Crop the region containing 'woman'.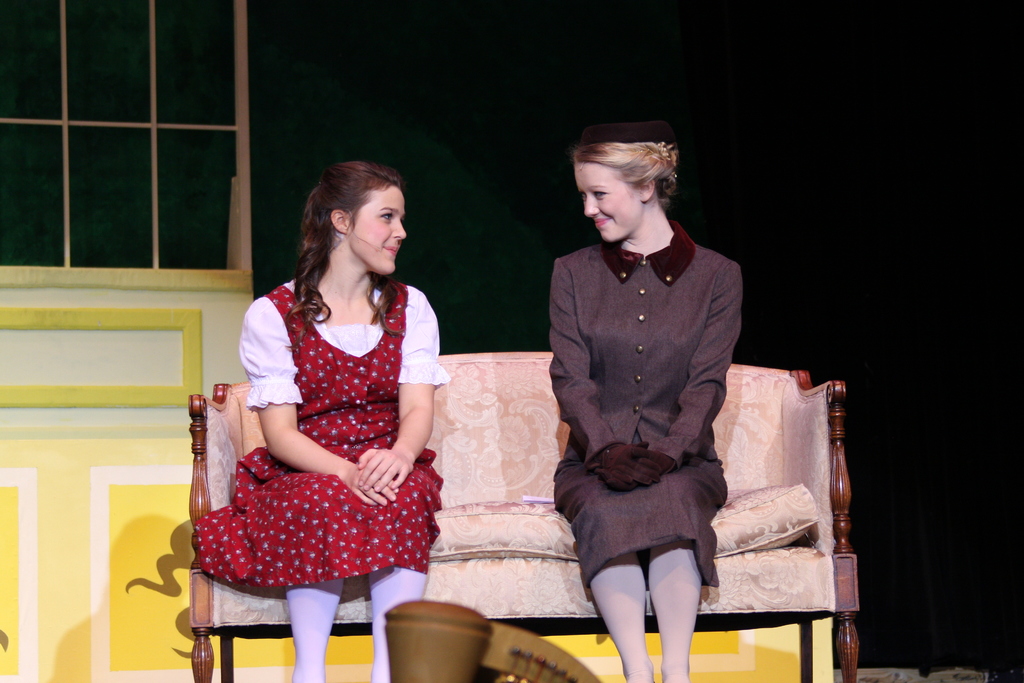
Crop region: <bbox>211, 158, 451, 646</bbox>.
